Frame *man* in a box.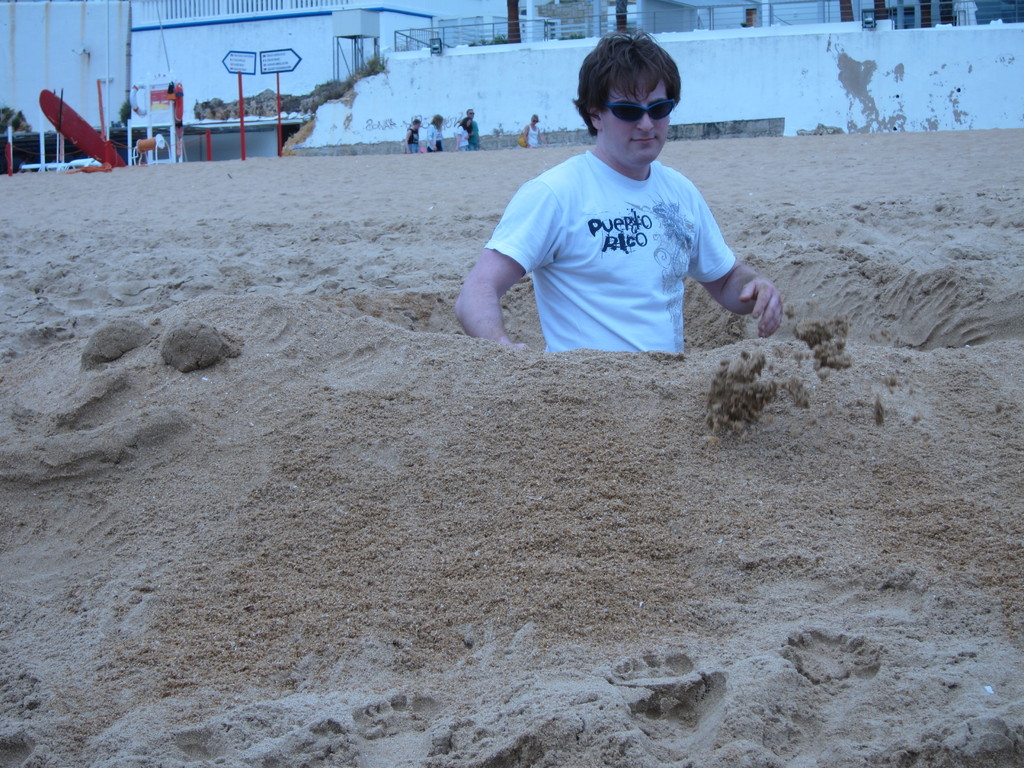
[454, 33, 784, 355].
